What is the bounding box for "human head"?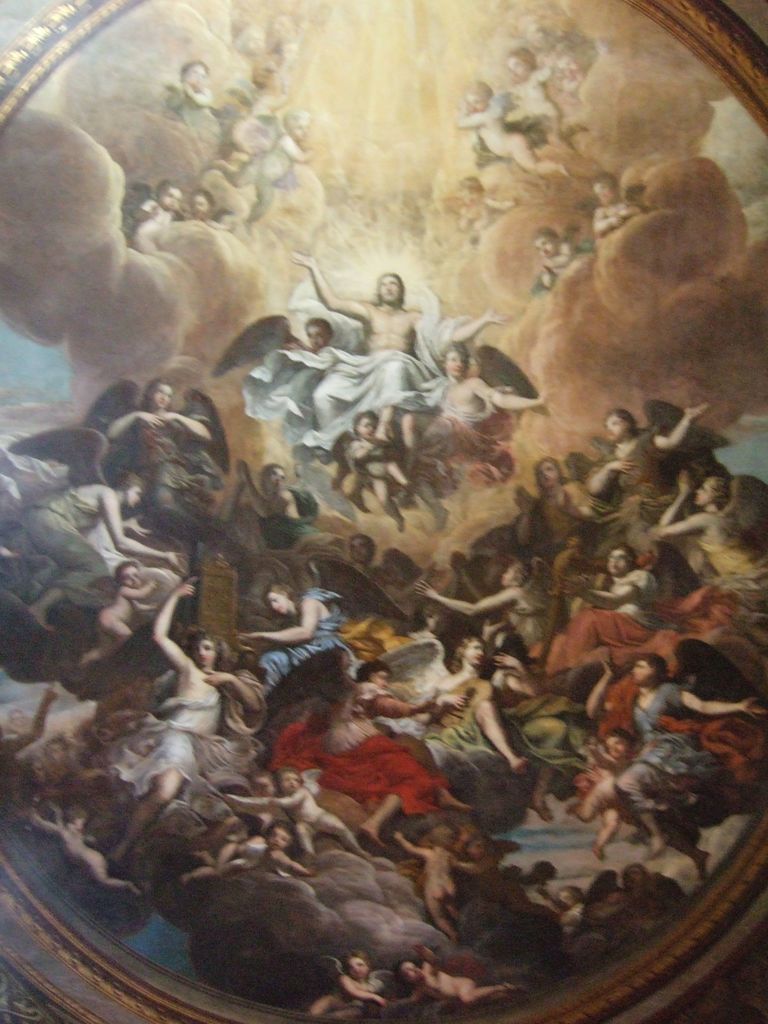
<bbox>112, 562, 140, 588</bbox>.
